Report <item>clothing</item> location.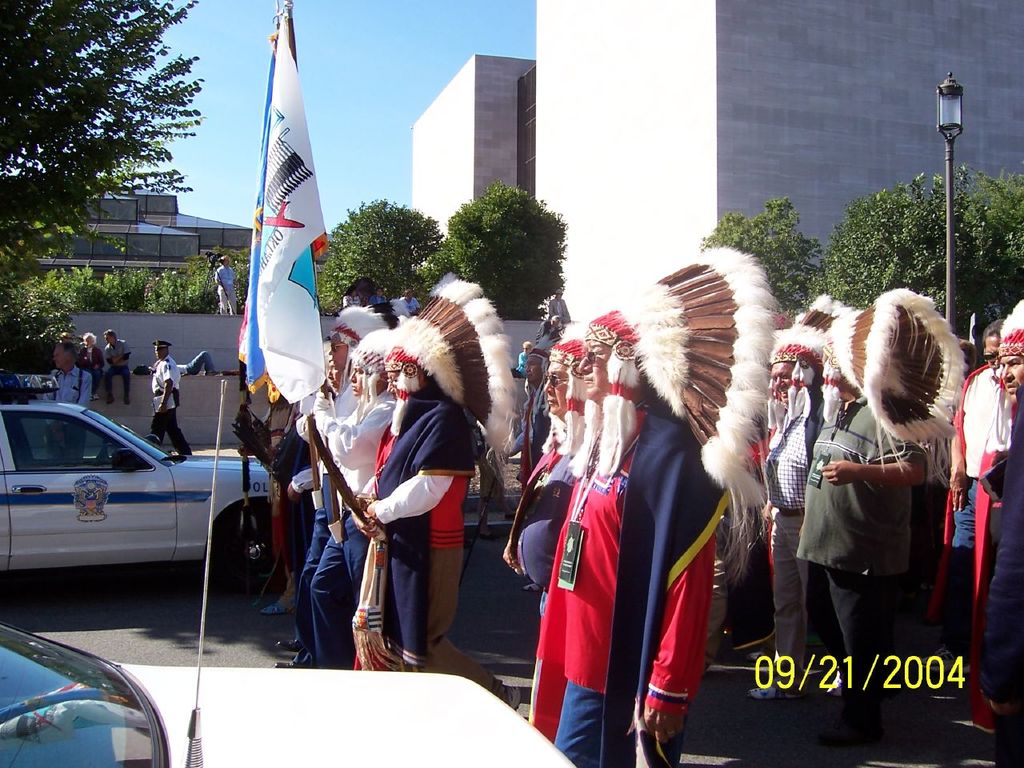
Report: <box>533,396,734,767</box>.
